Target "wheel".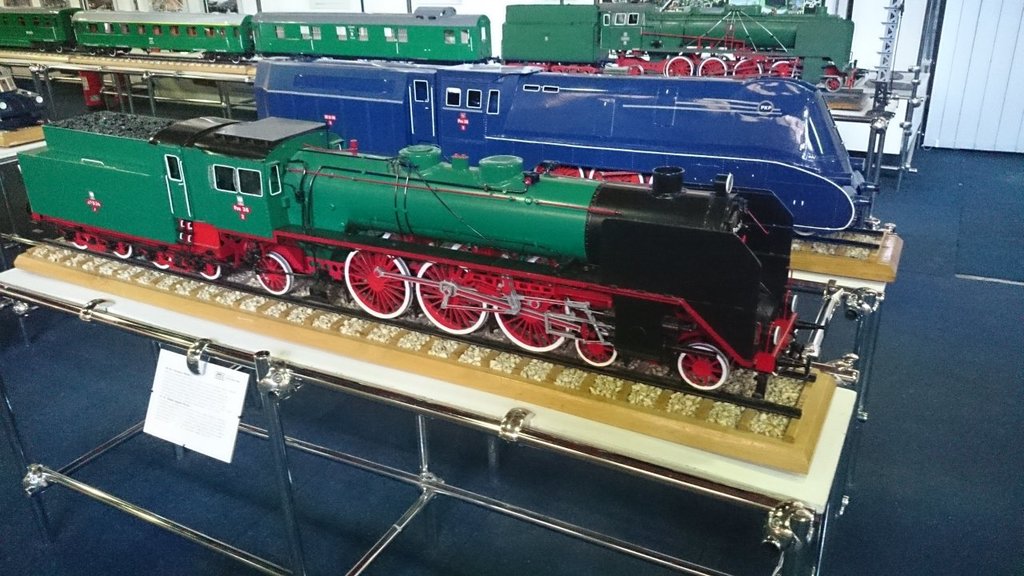
Target region: l=254, t=252, r=294, b=293.
